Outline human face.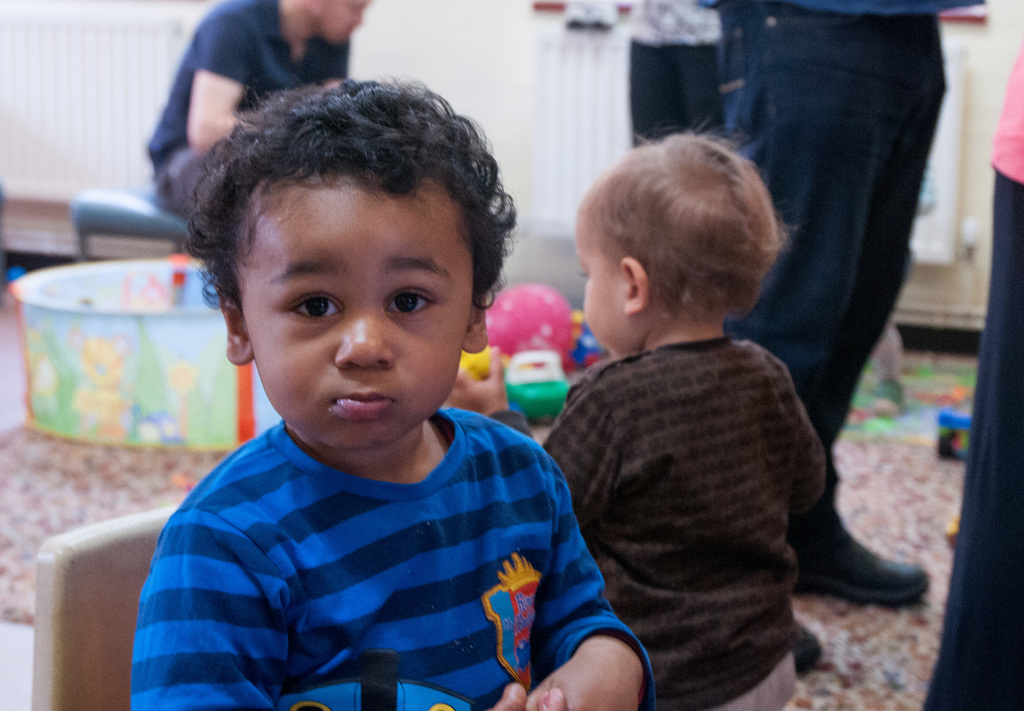
Outline: detection(572, 184, 628, 351).
